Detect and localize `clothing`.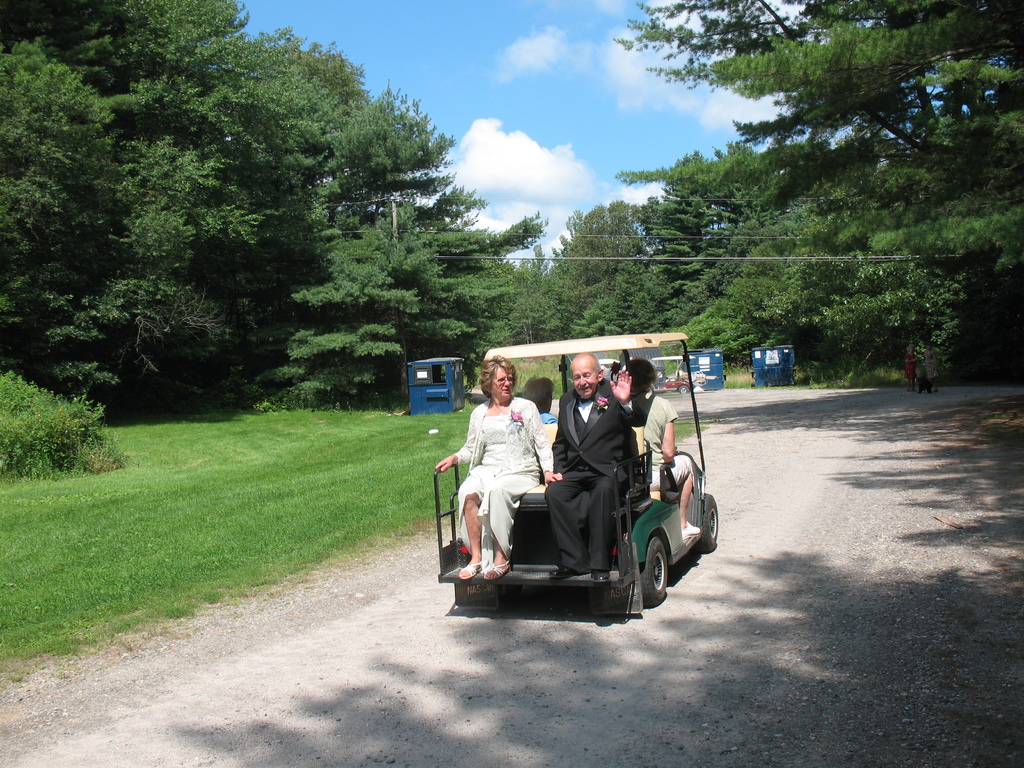
Localized at (540, 410, 558, 423).
